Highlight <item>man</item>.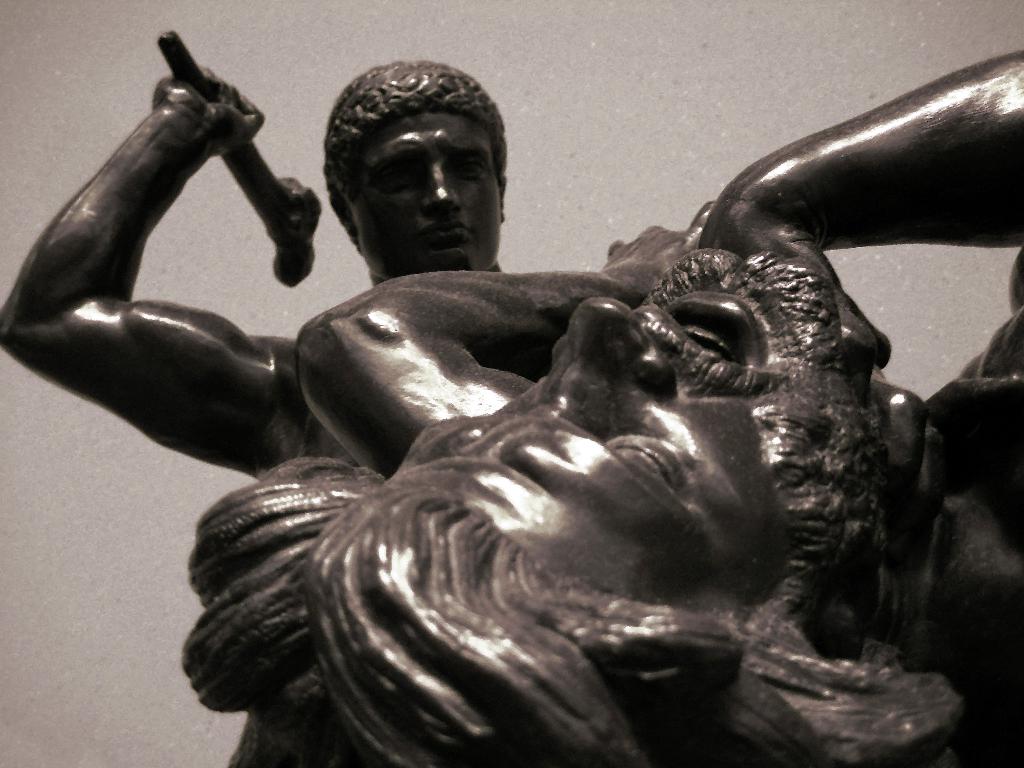
Highlighted region: [left=0, top=60, right=630, bottom=762].
